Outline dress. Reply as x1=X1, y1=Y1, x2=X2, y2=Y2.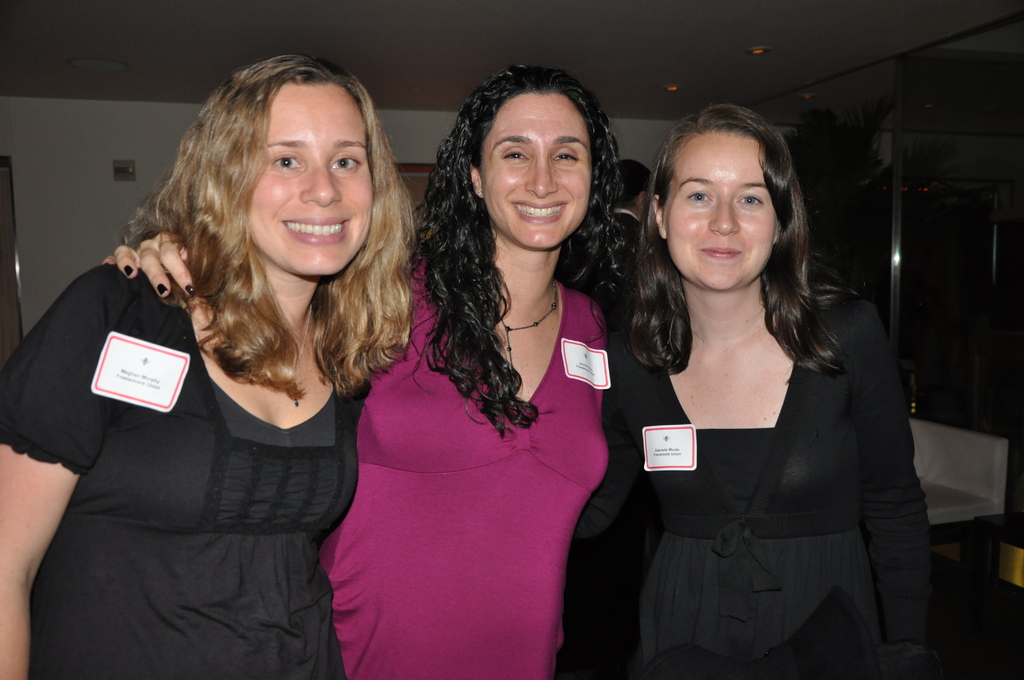
x1=351, y1=218, x2=625, y2=658.
